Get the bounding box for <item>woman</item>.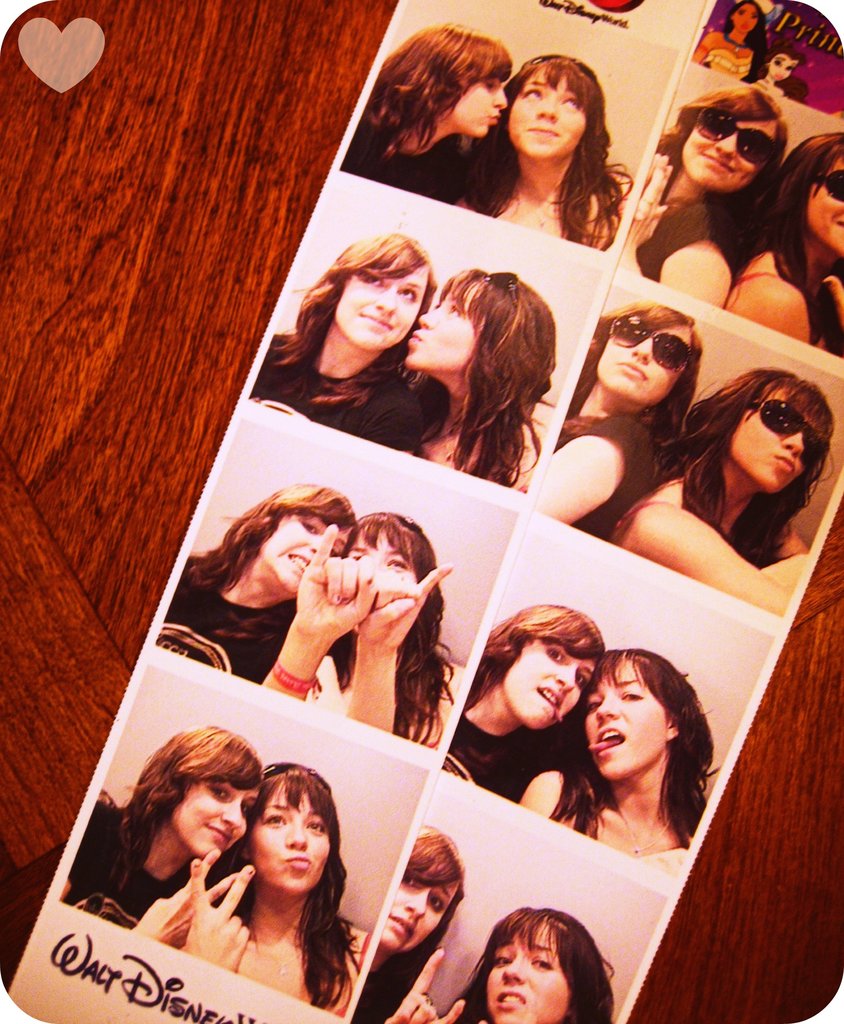
x1=719 y1=128 x2=843 y2=356.
